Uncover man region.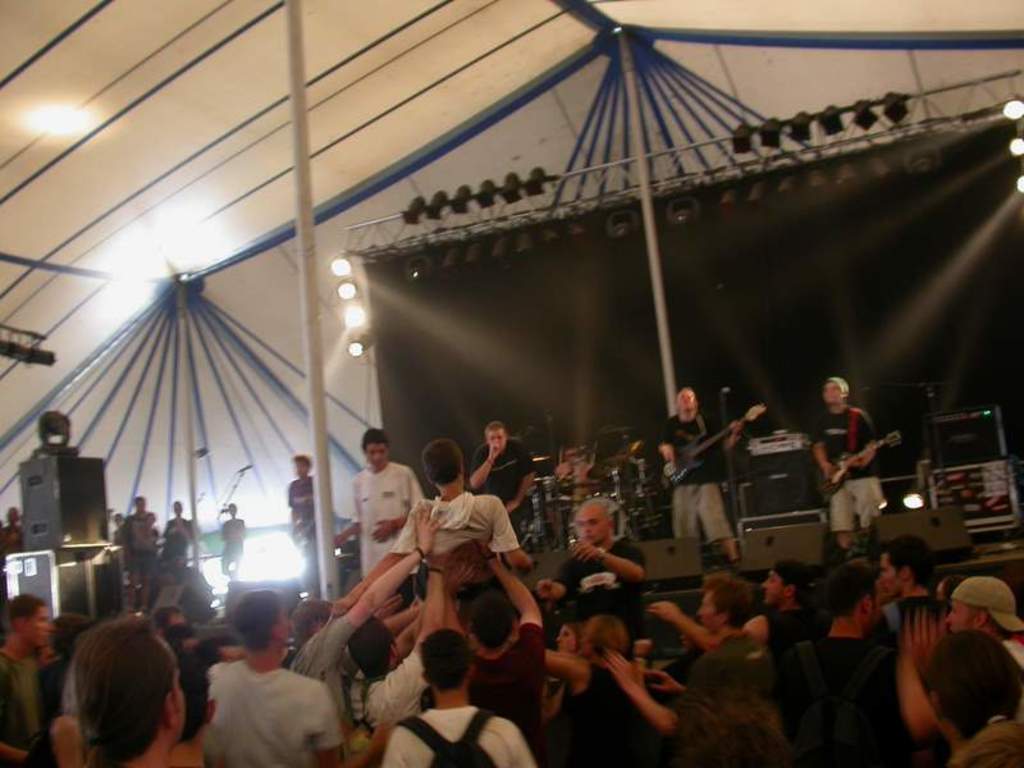
Uncovered: rect(178, 617, 324, 767).
